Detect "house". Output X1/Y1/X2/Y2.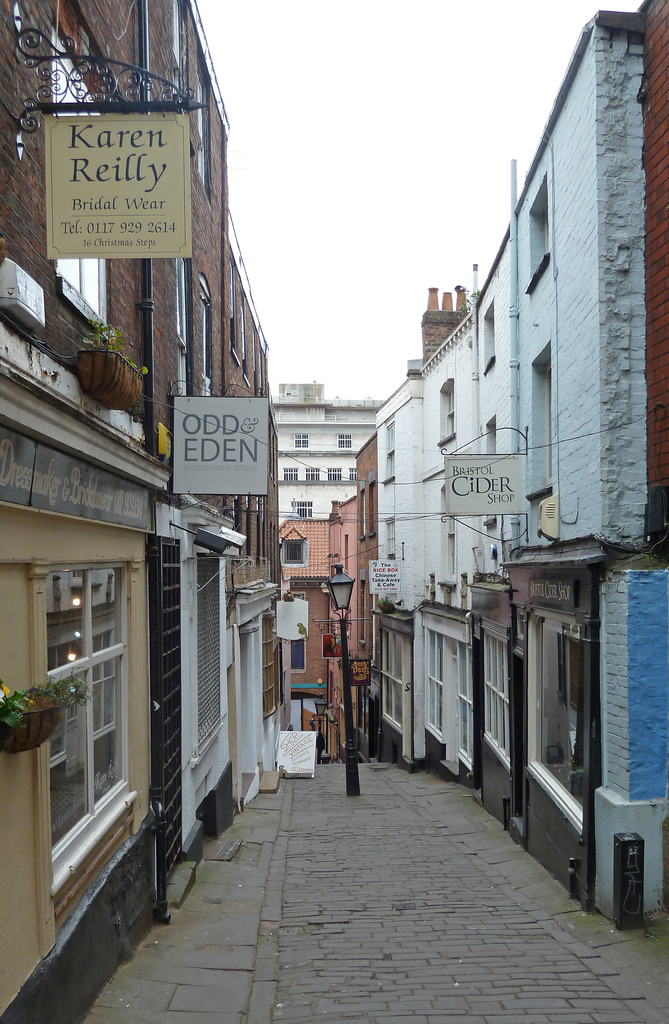
464/220/522/833.
